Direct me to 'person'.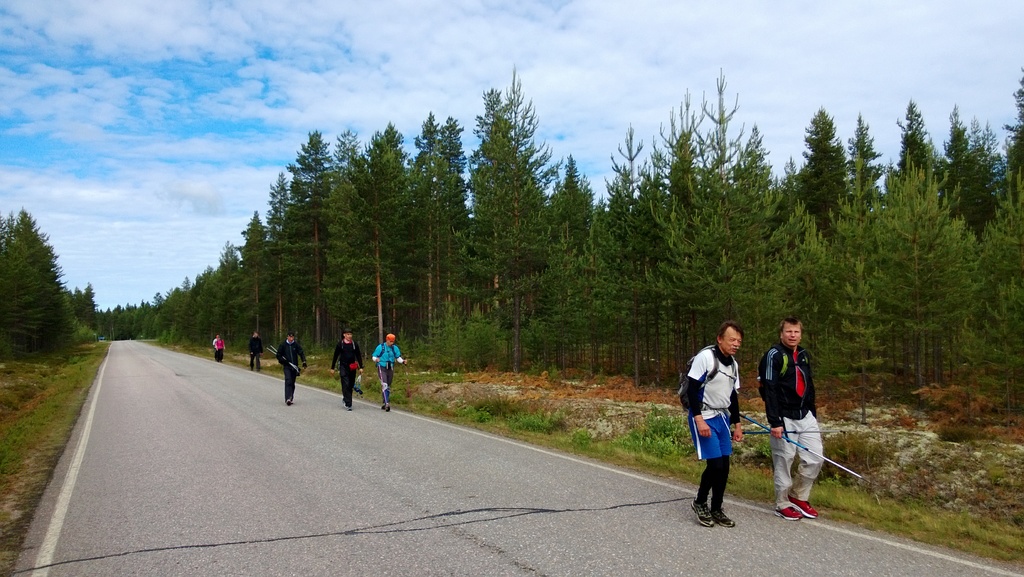
Direction: (x1=364, y1=337, x2=408, y2=408).
